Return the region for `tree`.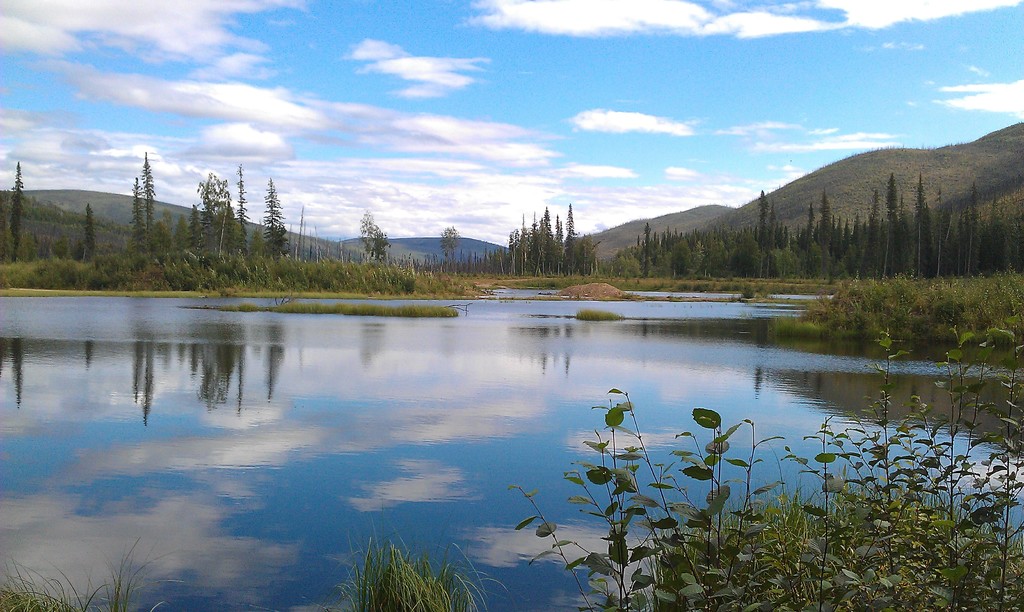
[x1=172, y1=221, x2=194, y2=257].
